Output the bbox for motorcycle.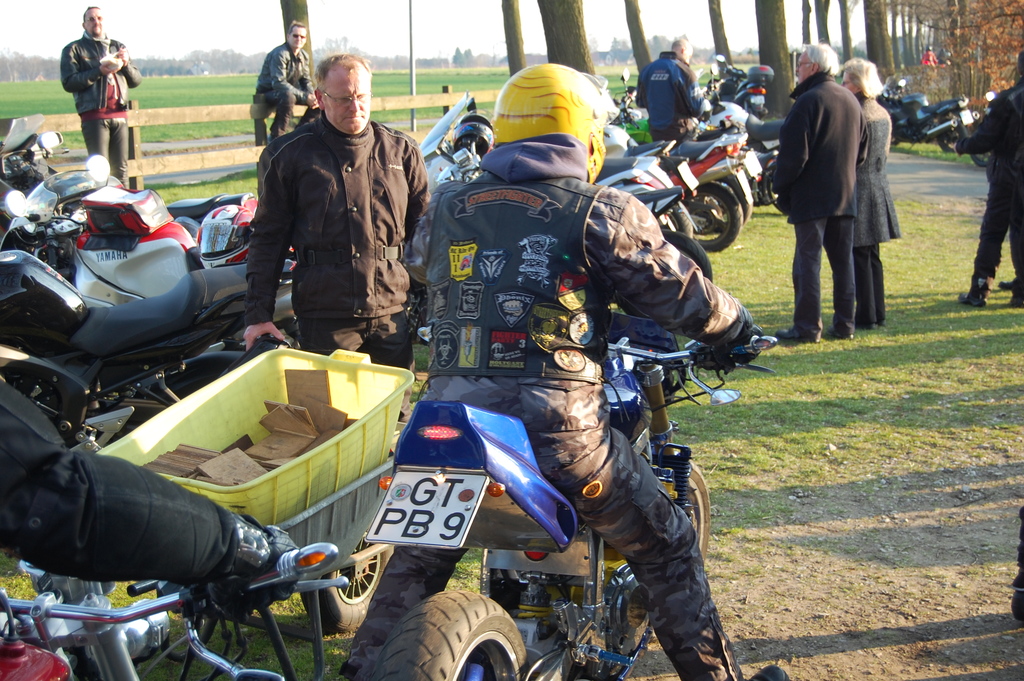
left=0, top=131, right=255, bottom=241.
